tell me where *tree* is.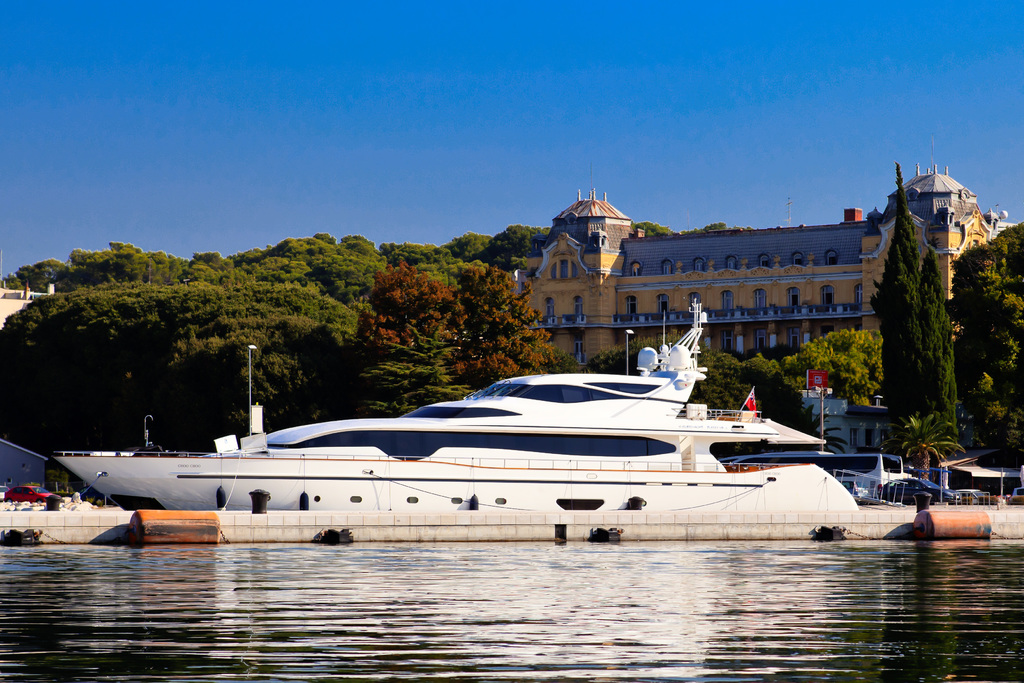
*tree* is at x1=874 y1=409 x2=973 y2=482.
